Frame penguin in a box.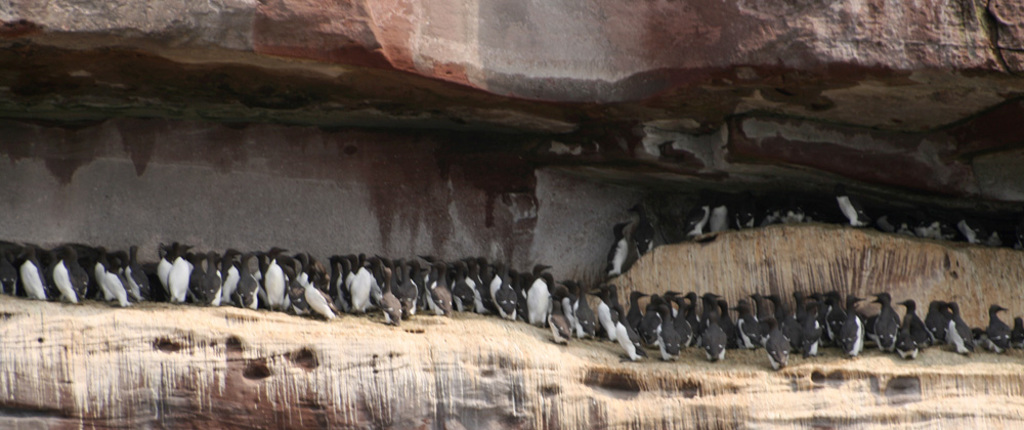
region(763, 322, 793, 370).
